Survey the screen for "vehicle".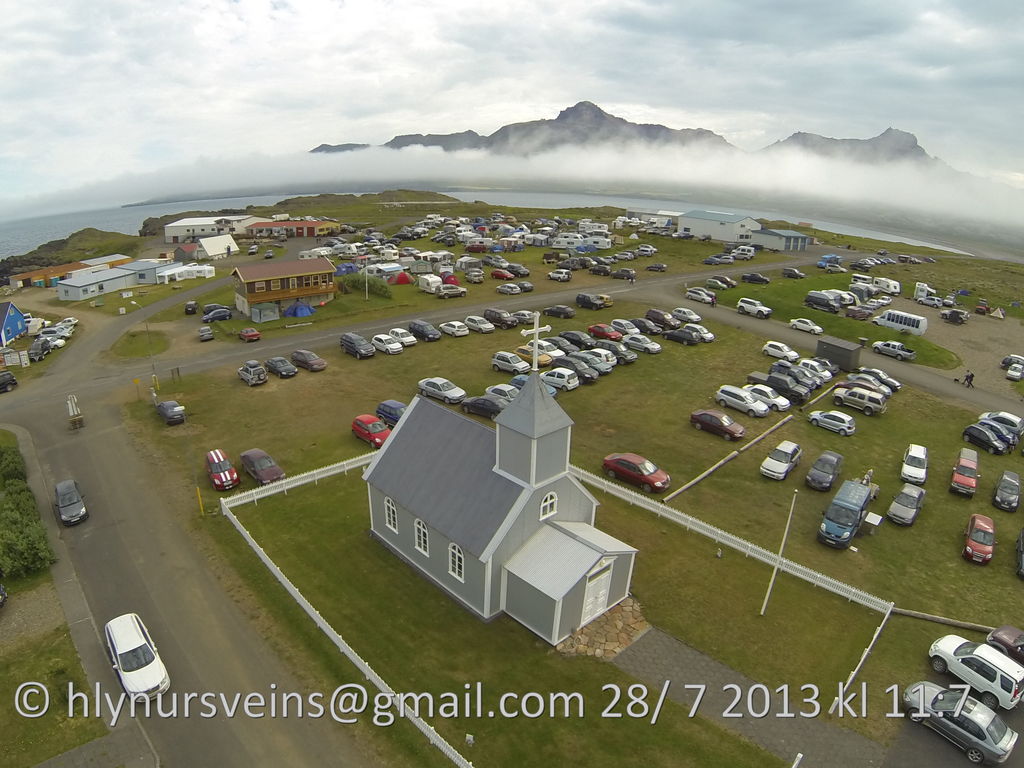
Survey found: <bbox>913, 296, 946, 308</bbox>.
